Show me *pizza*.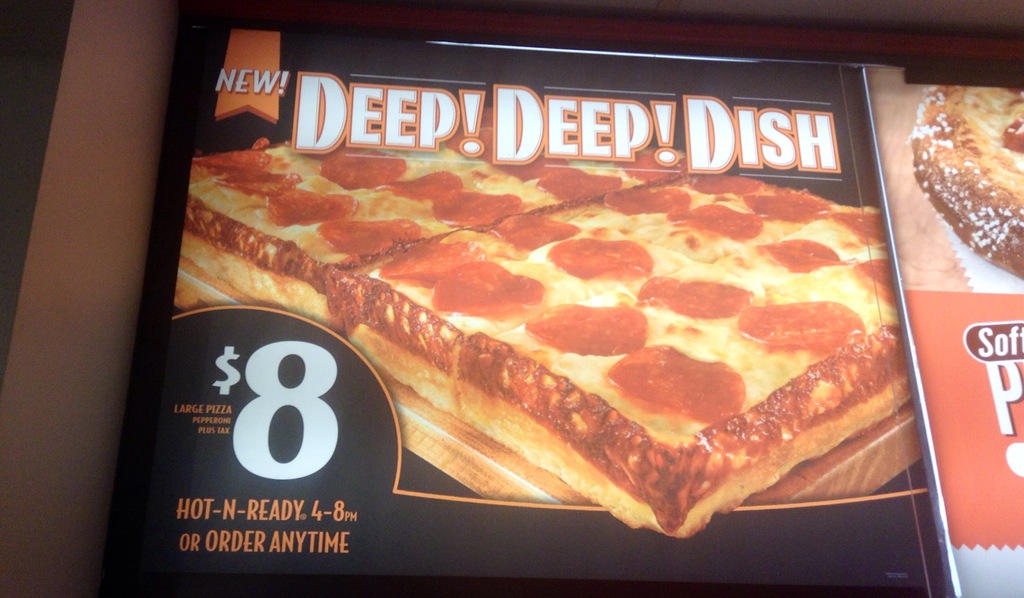
*pizza* is here: 191,154,930,523.
